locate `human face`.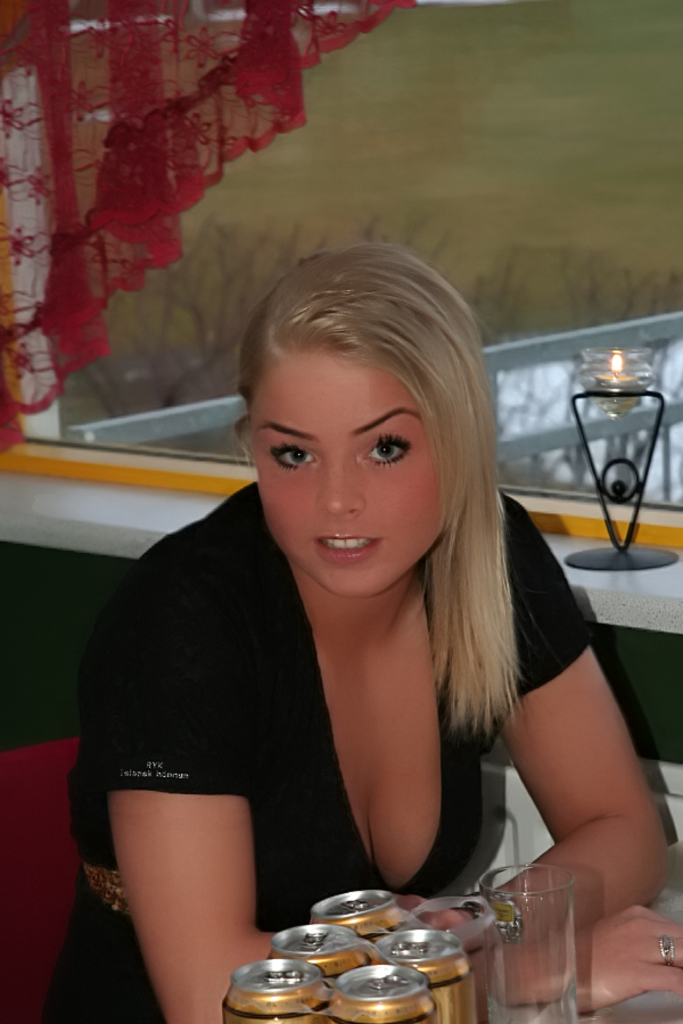
Bounding box: <region>245, 347, 443, 597</region>.
